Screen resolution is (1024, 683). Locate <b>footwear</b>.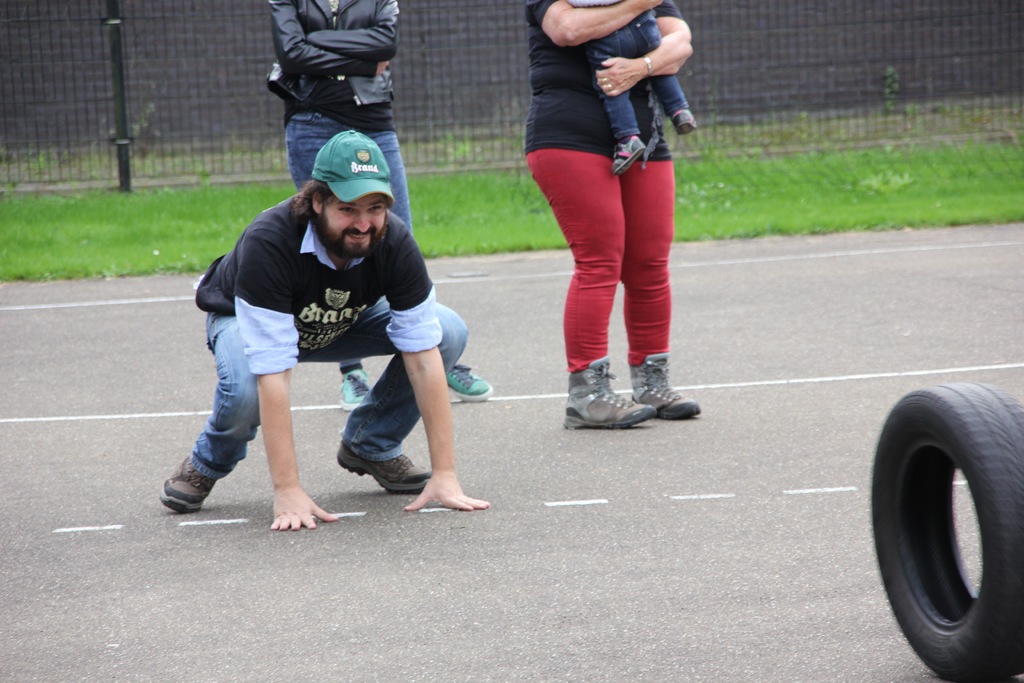
<bbox>333, 436, 430, 495</bbox>.
